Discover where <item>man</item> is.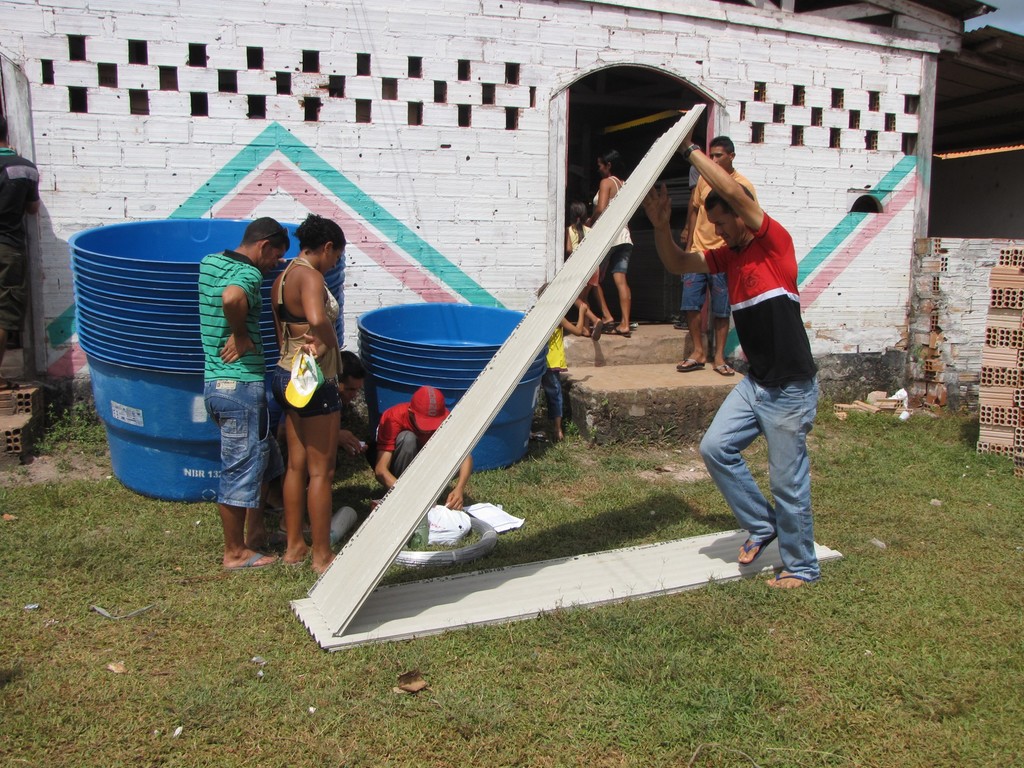
Discovered at box=[271, 349, 375, 505].
